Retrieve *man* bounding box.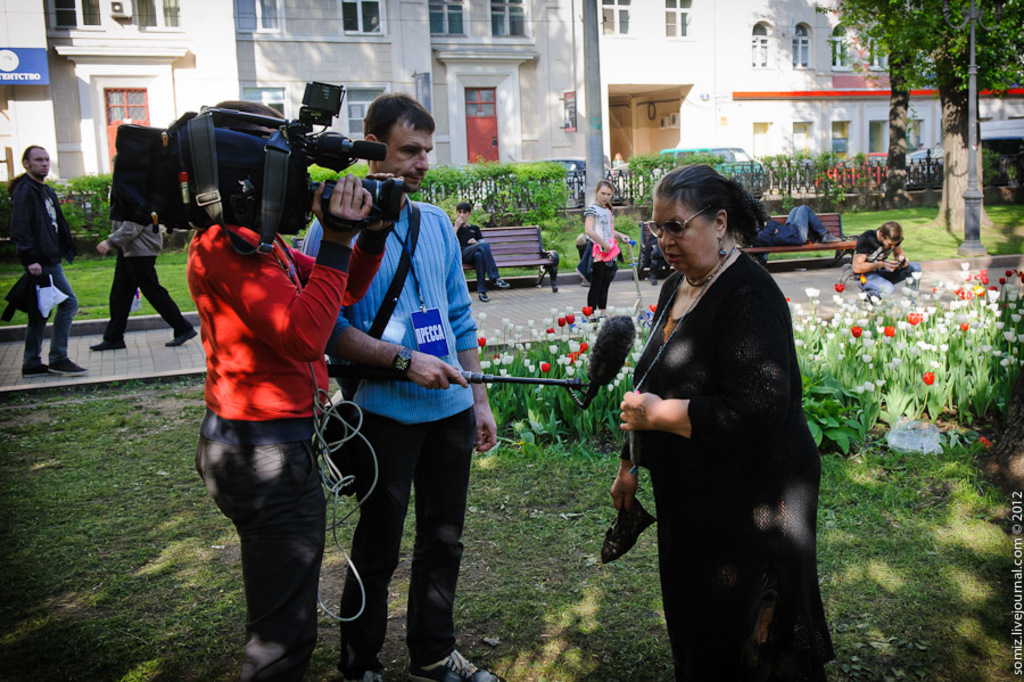
Bounding box: {"x1": 9, "y1": 143, "x2": 88, "y2": 373}.
